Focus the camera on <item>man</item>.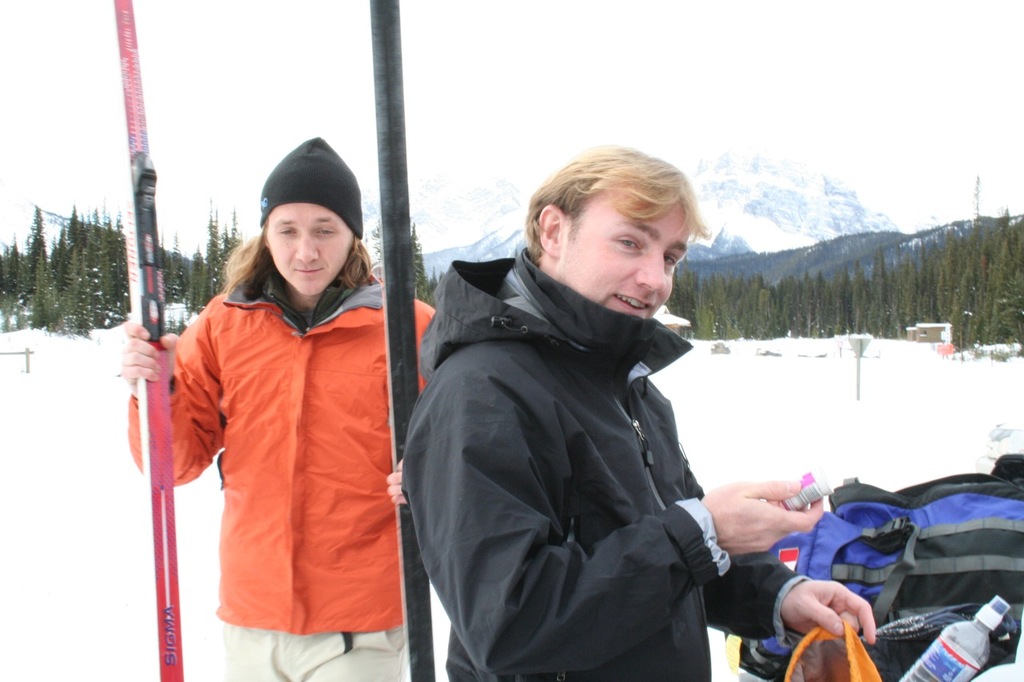
Focus region: (left=410, top=160, right=820, bottom=680).
